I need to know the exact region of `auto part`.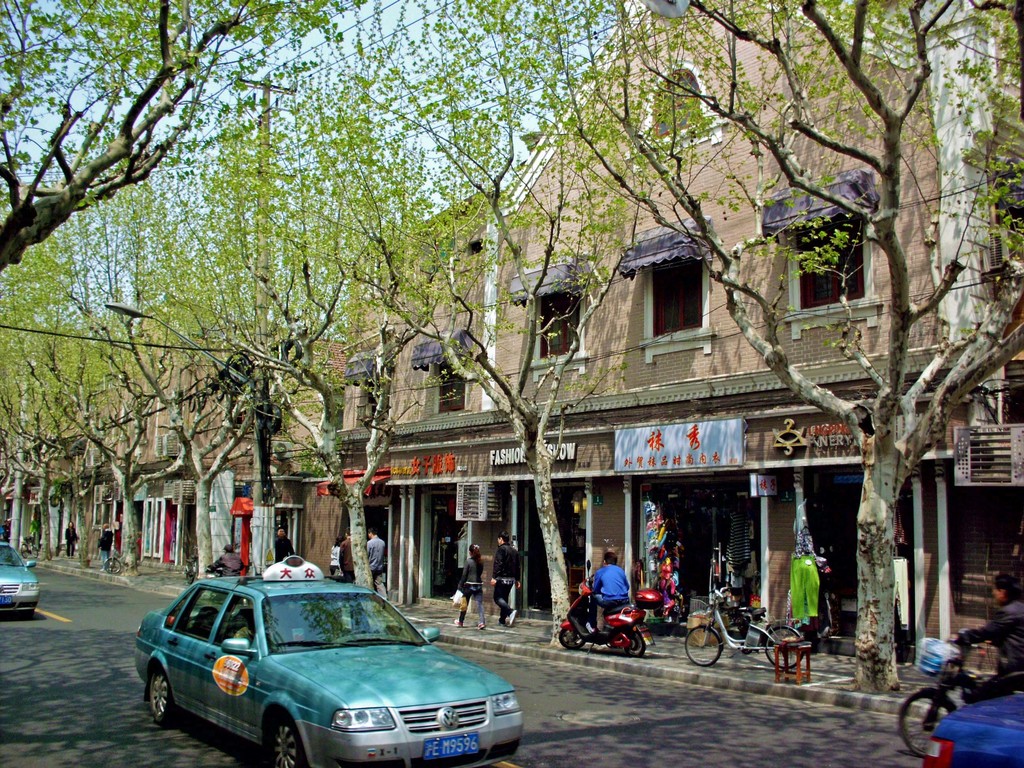
Region: 557:623:588:646.
